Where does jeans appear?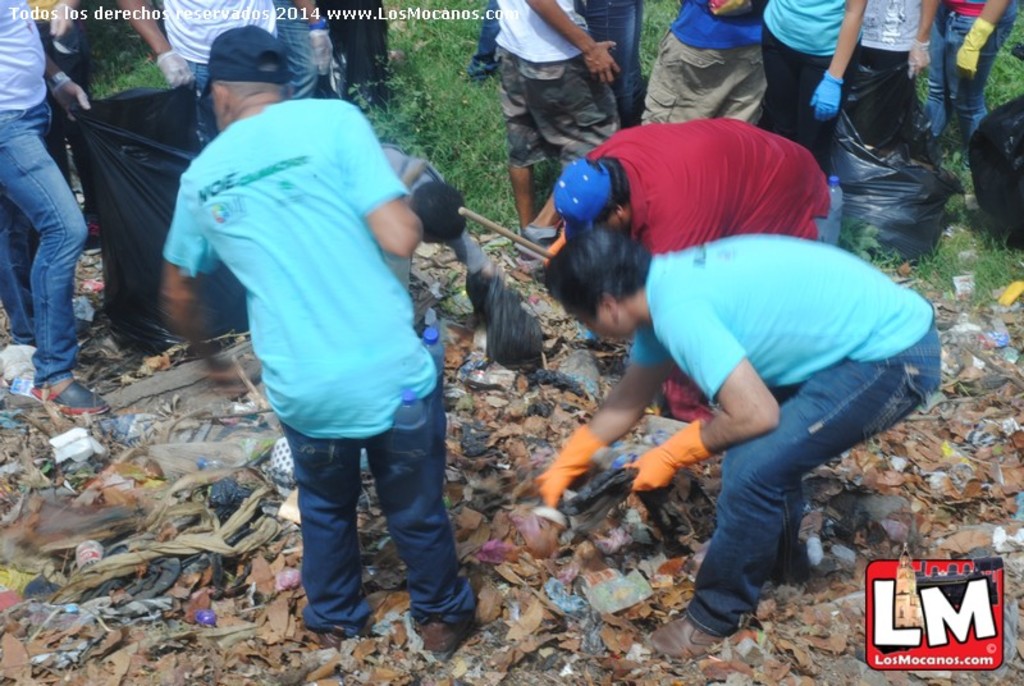
Appears at BBox(0, 104, 78, 379).
